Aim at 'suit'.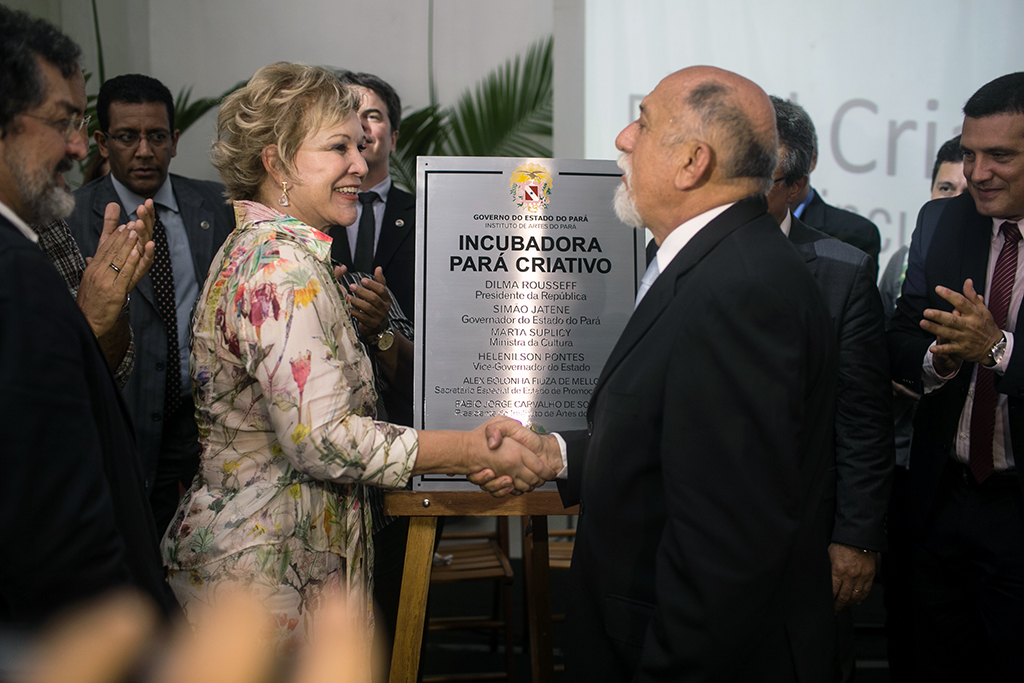
Aimed at 637, 209, 887, 634.
